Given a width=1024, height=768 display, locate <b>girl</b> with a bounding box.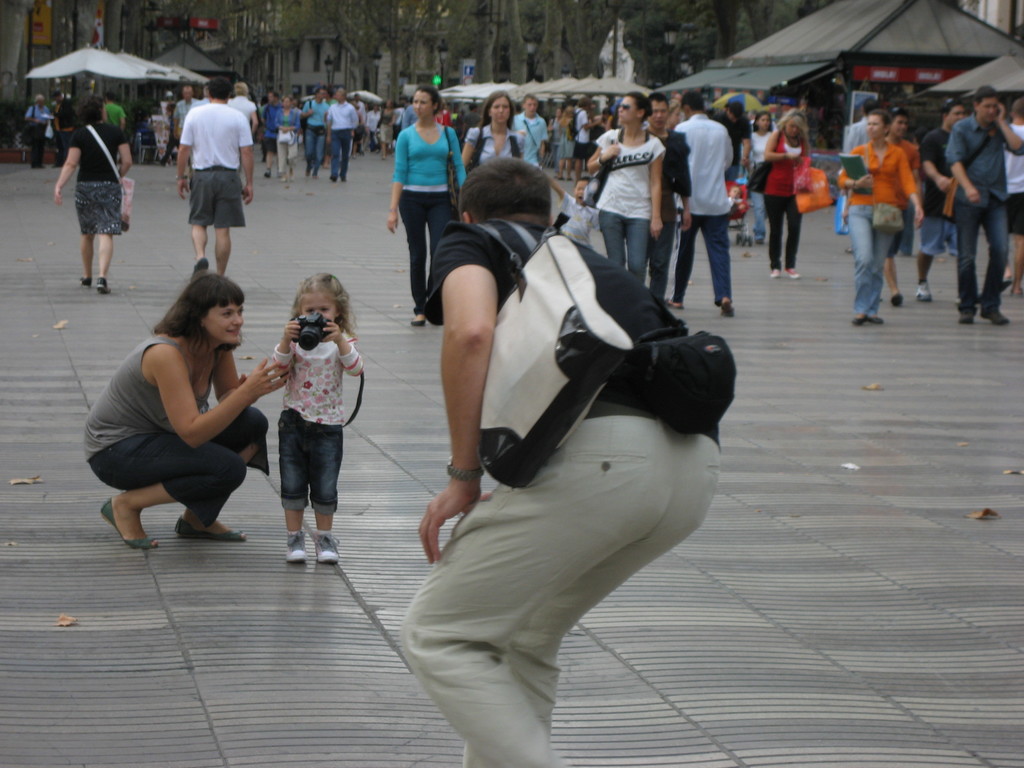
Located: 386 85 468 321.
